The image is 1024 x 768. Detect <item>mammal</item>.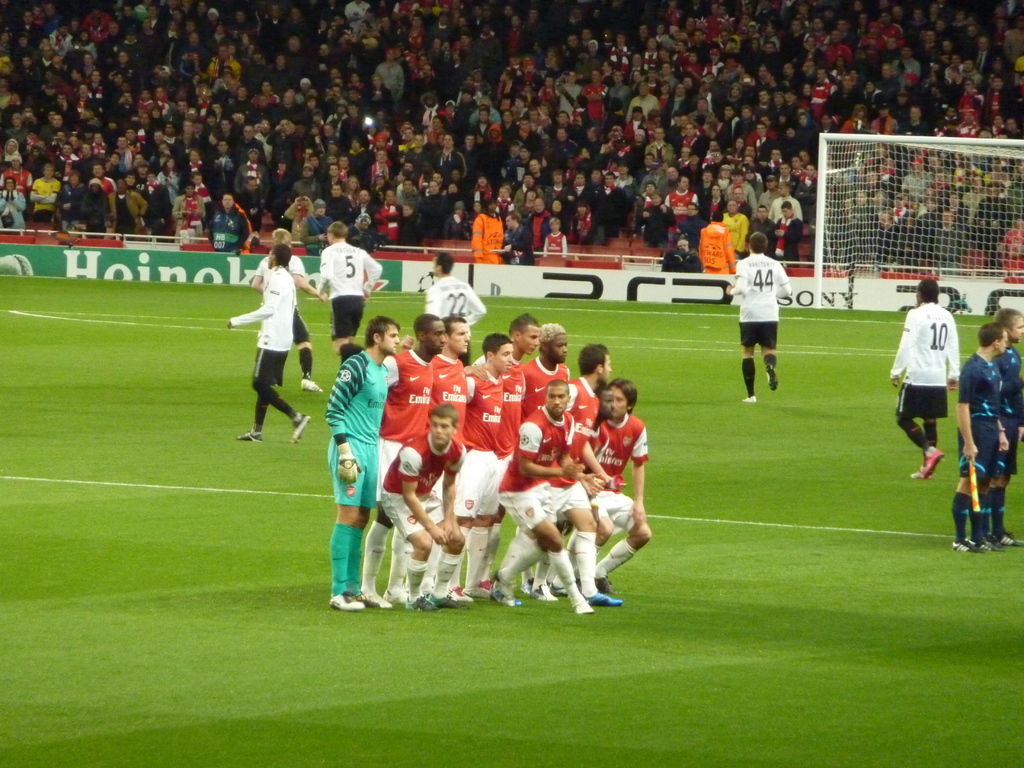
Detection: detection(993, 304, 1023, 547).
